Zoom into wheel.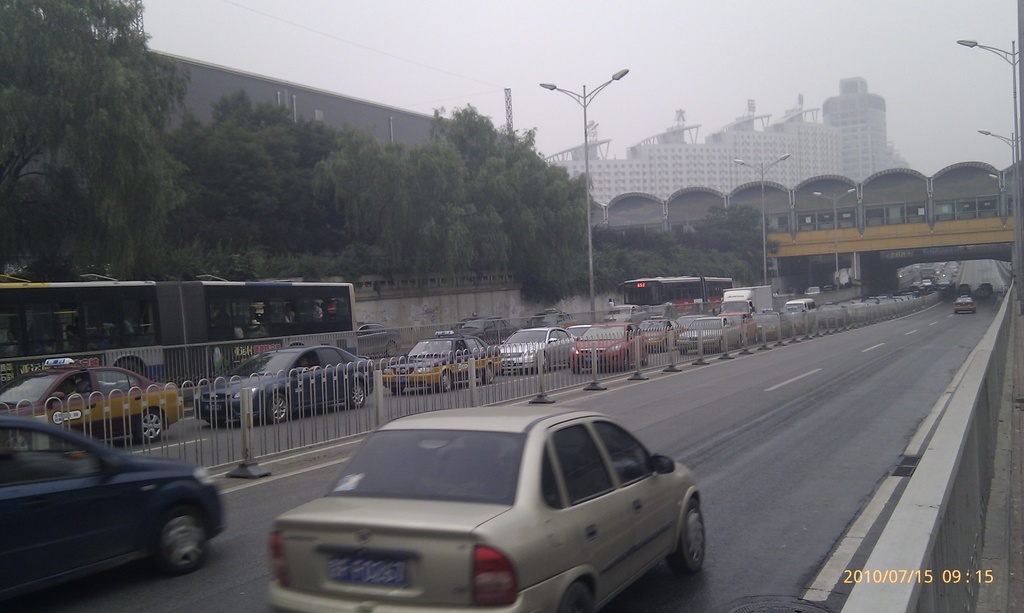
Zoom target: BBox(624, 354, 631, 373).
